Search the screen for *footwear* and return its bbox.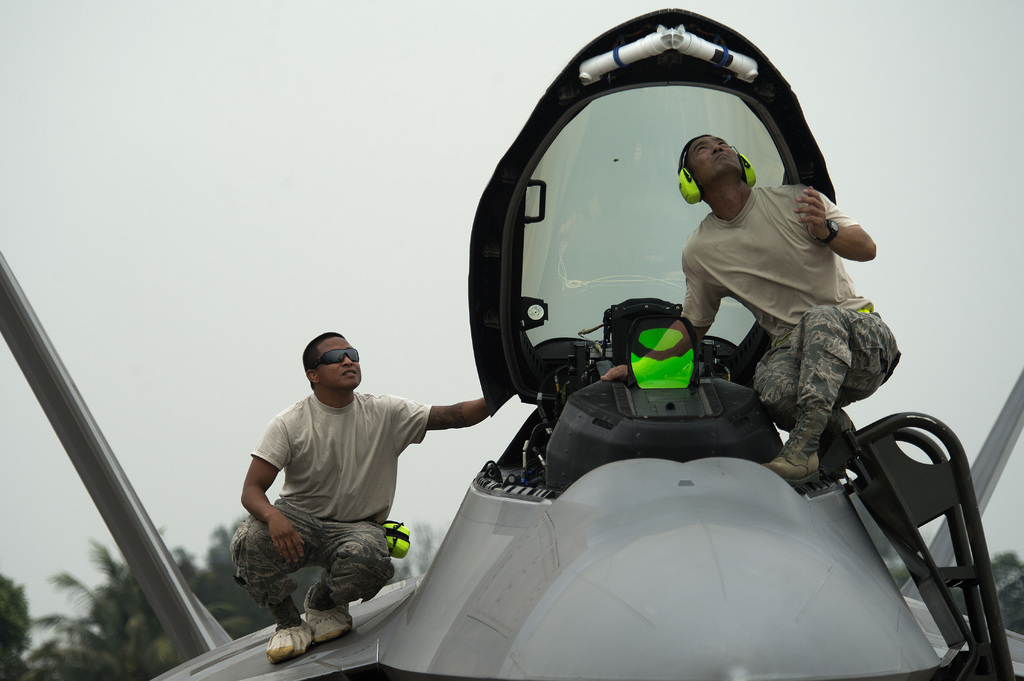
Found: 760/424/824/482.
